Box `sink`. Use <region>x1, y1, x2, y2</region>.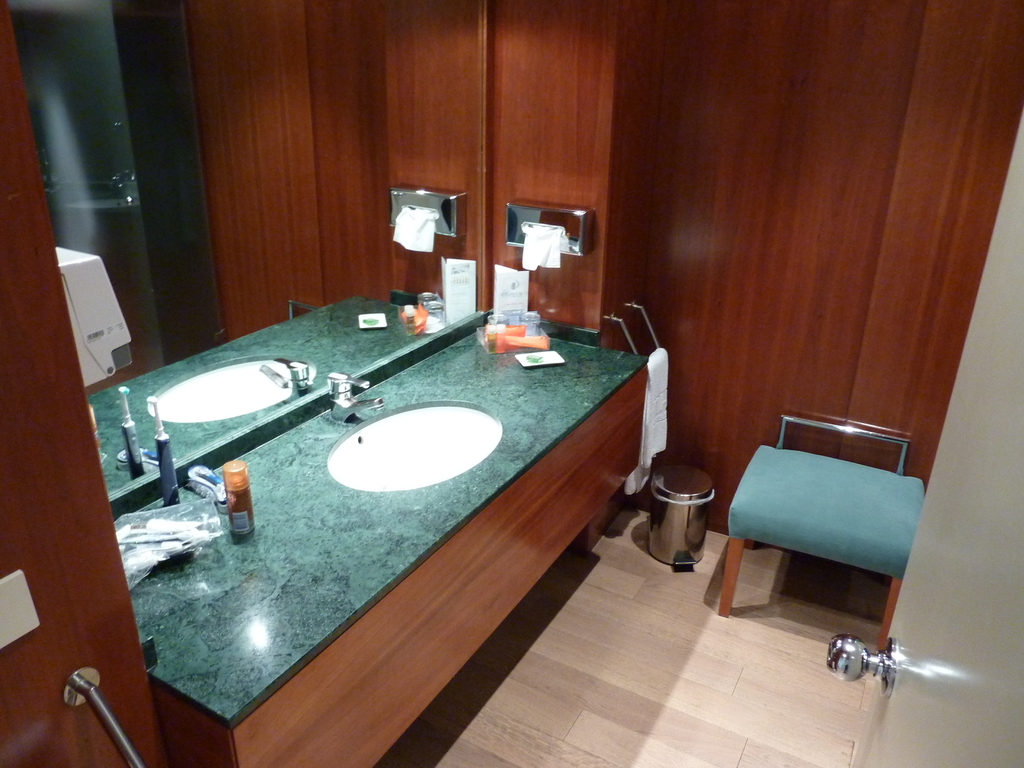
<region>325, 371, 506, 495</region>.
